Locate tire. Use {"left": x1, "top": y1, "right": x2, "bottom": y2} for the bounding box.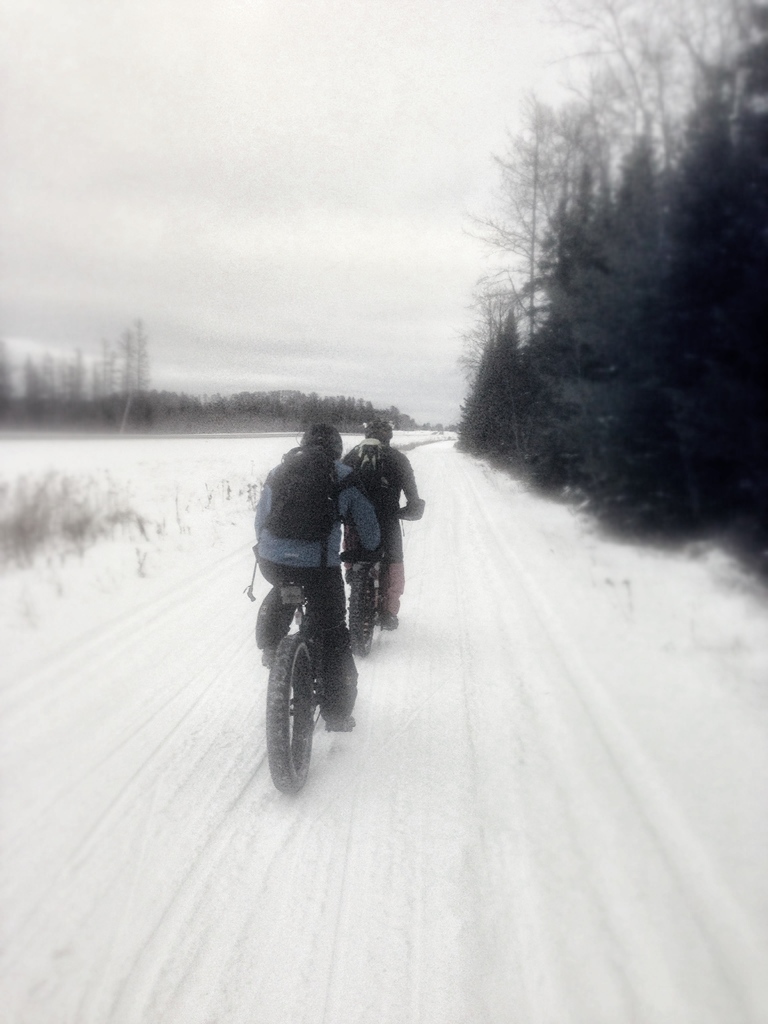
{"left": 262, "top": 641, "right": 337, "bottom": 793}.
